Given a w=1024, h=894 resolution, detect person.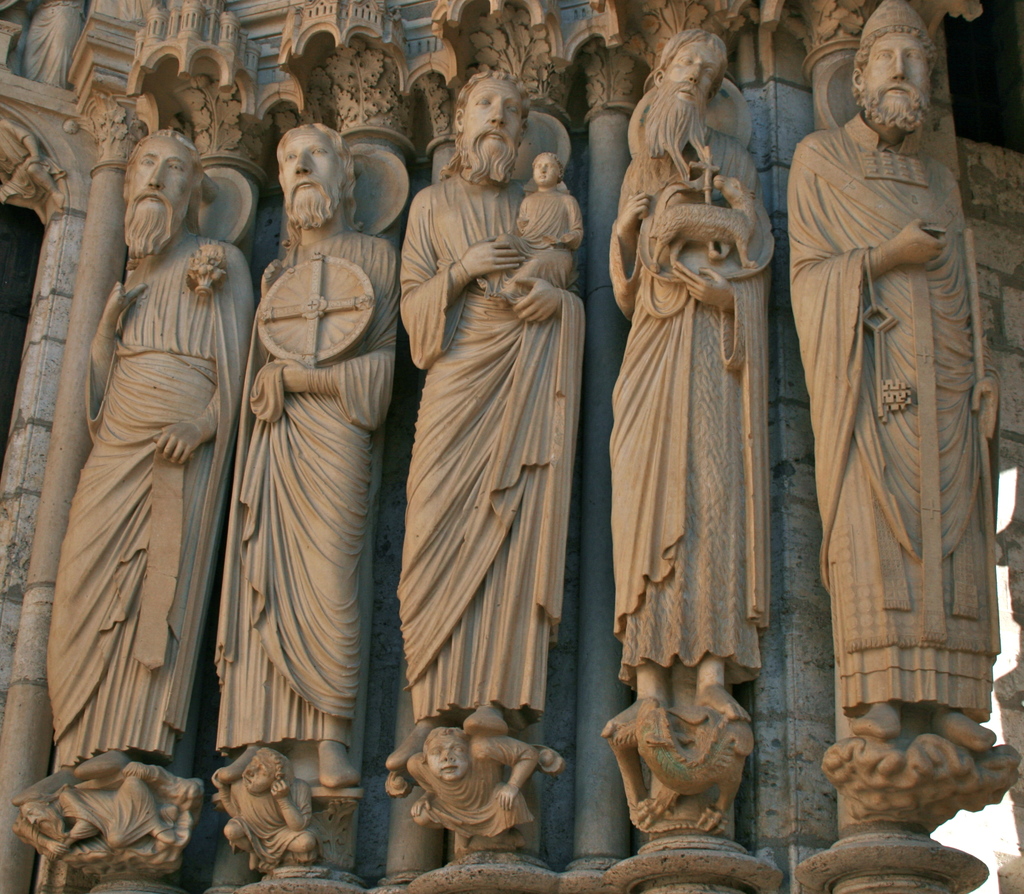
{"x1": 600, "y1": 25, "x2": 772, "y2": 739}.
